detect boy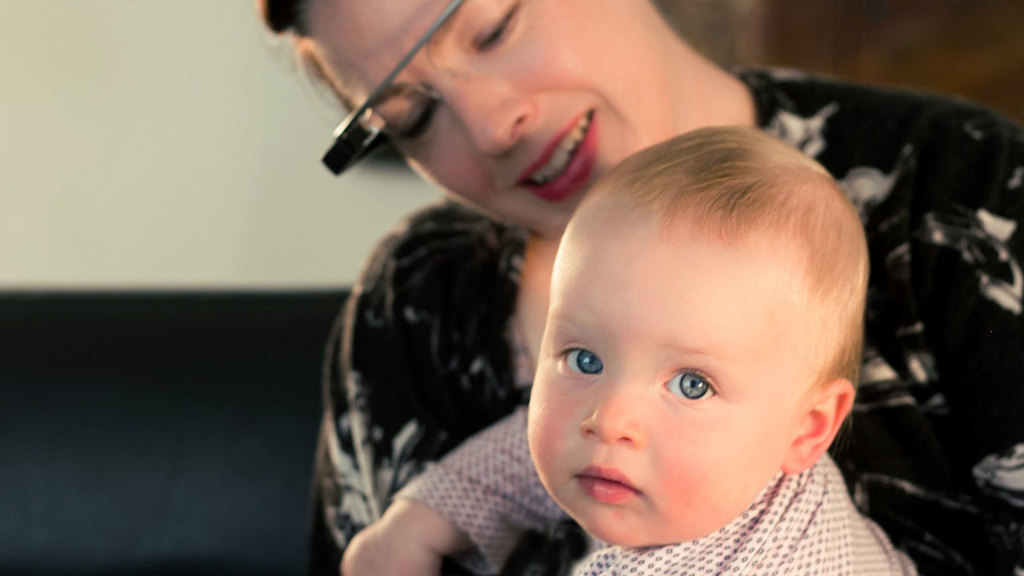
428, 96, 901, 575
